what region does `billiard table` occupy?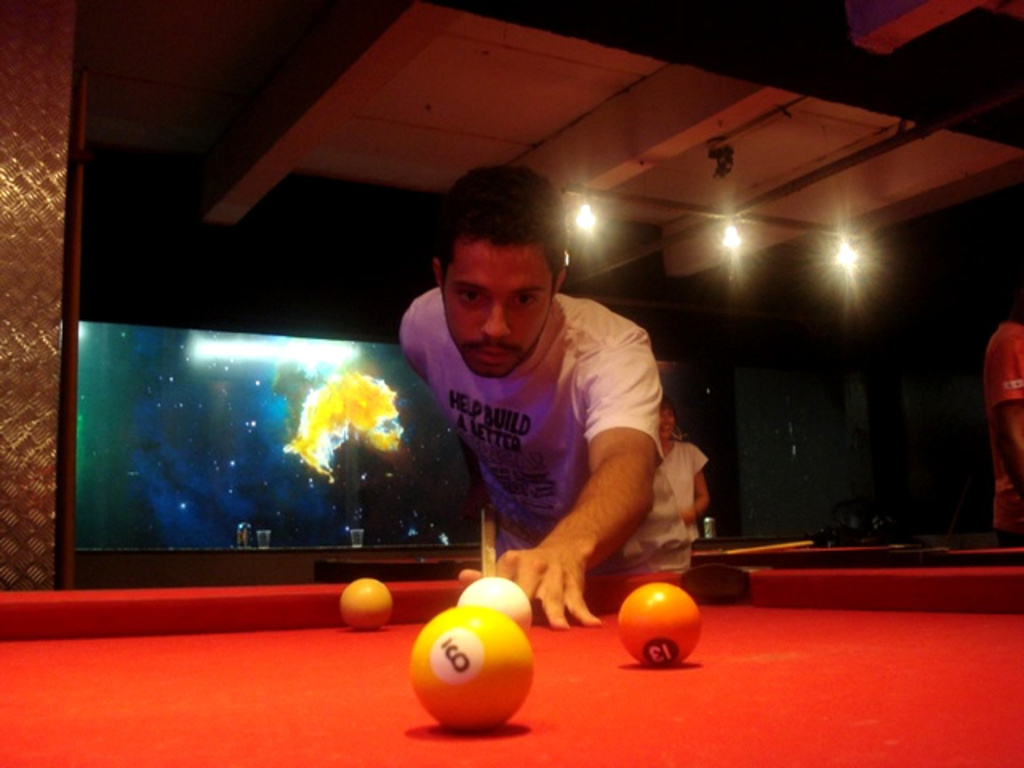
{"x1": 0, "y1": 552, "x2": 1022, "y2": 766}.
